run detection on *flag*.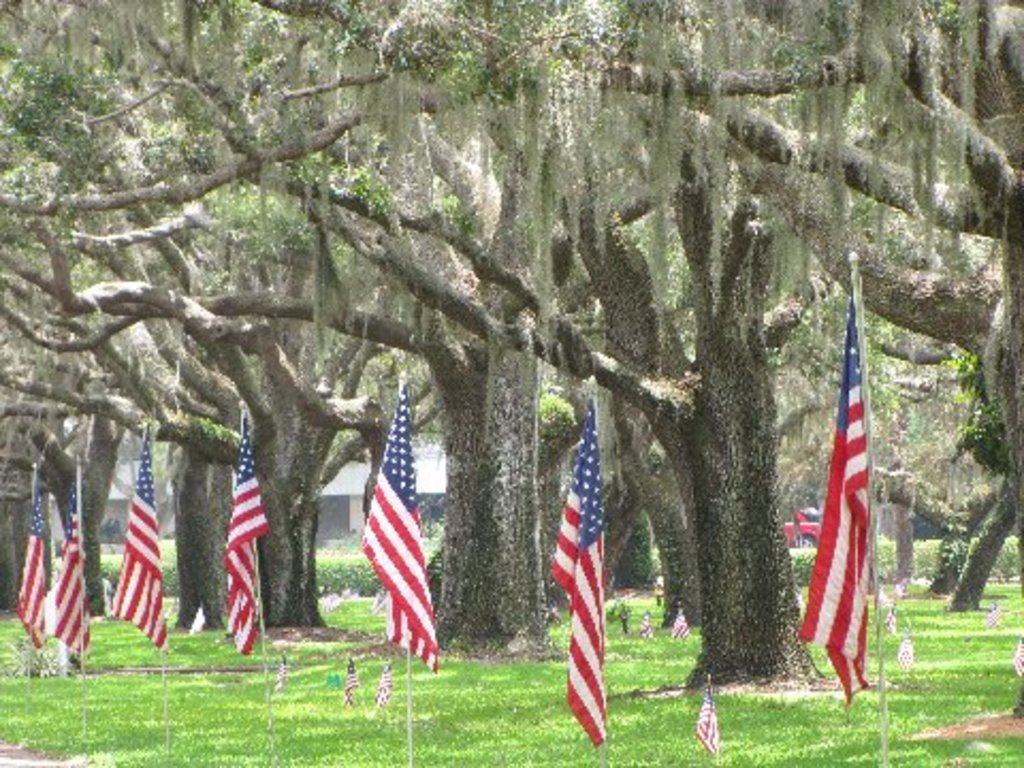
Result: [x1=698, y1=681, x2=725, y2=762].
